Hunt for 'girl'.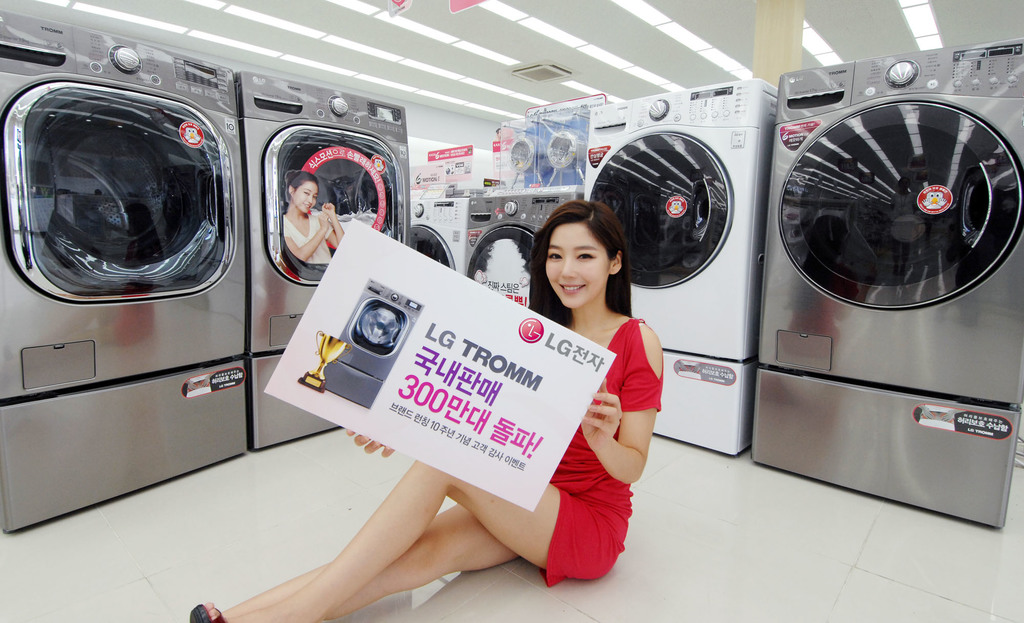
Hunted down at detection(193, 201, 668, 622).
